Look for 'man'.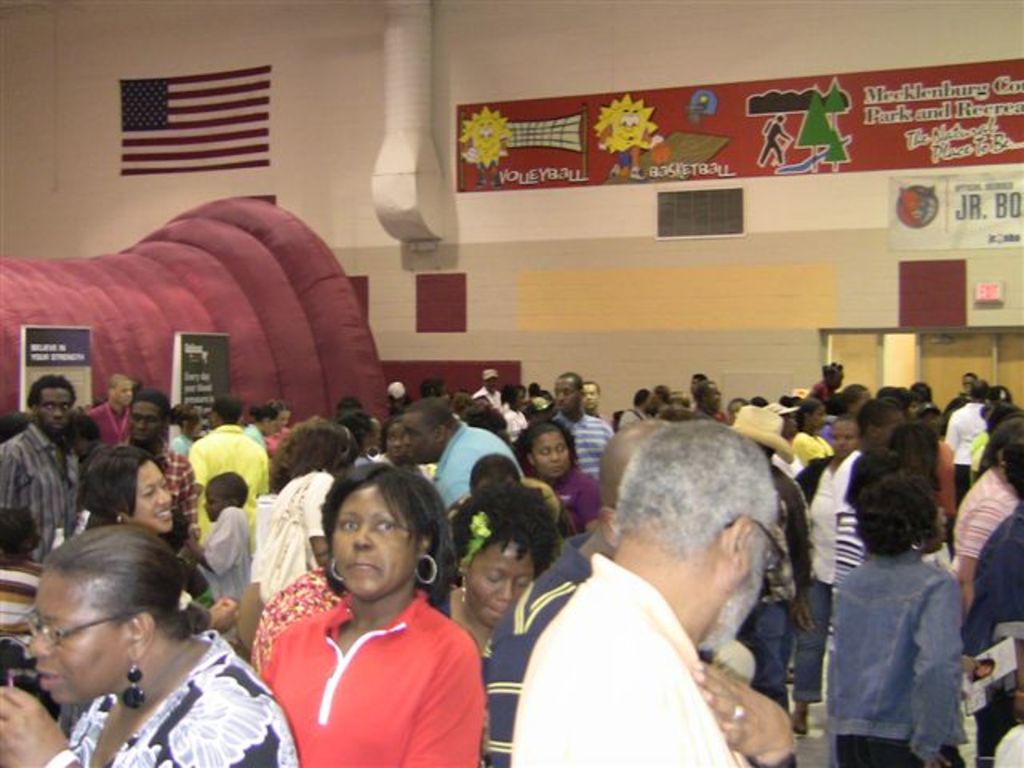
Found: bbox=(93, 373, 133, 453).
